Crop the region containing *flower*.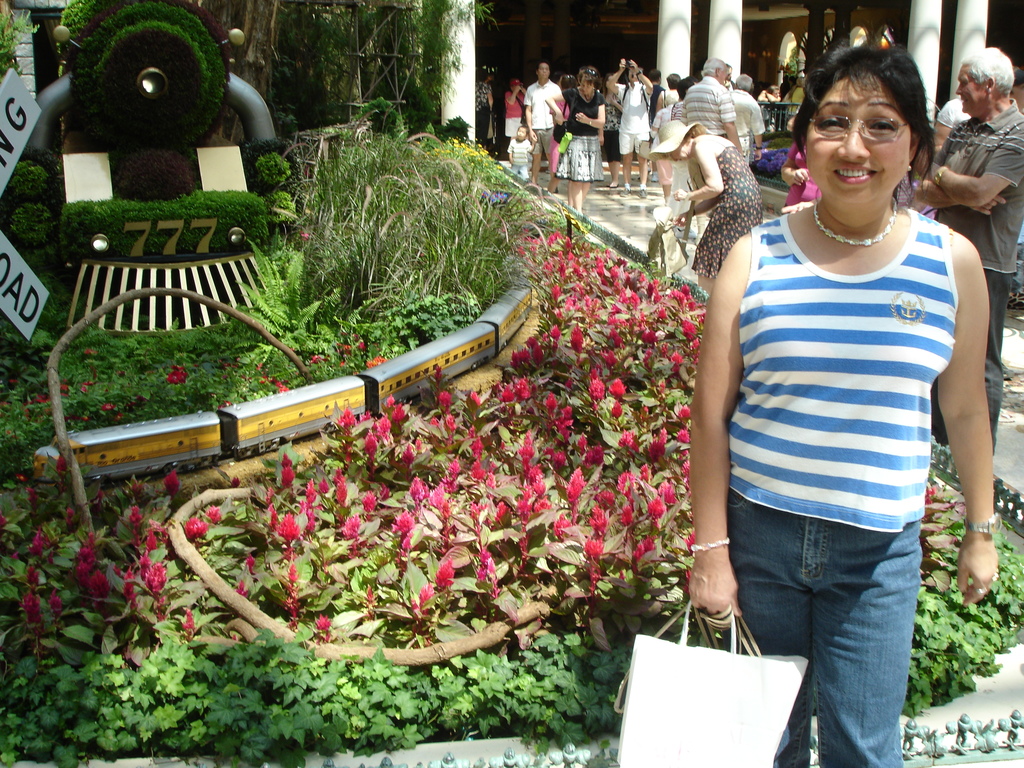
Crop region: 54/456/63/479.
